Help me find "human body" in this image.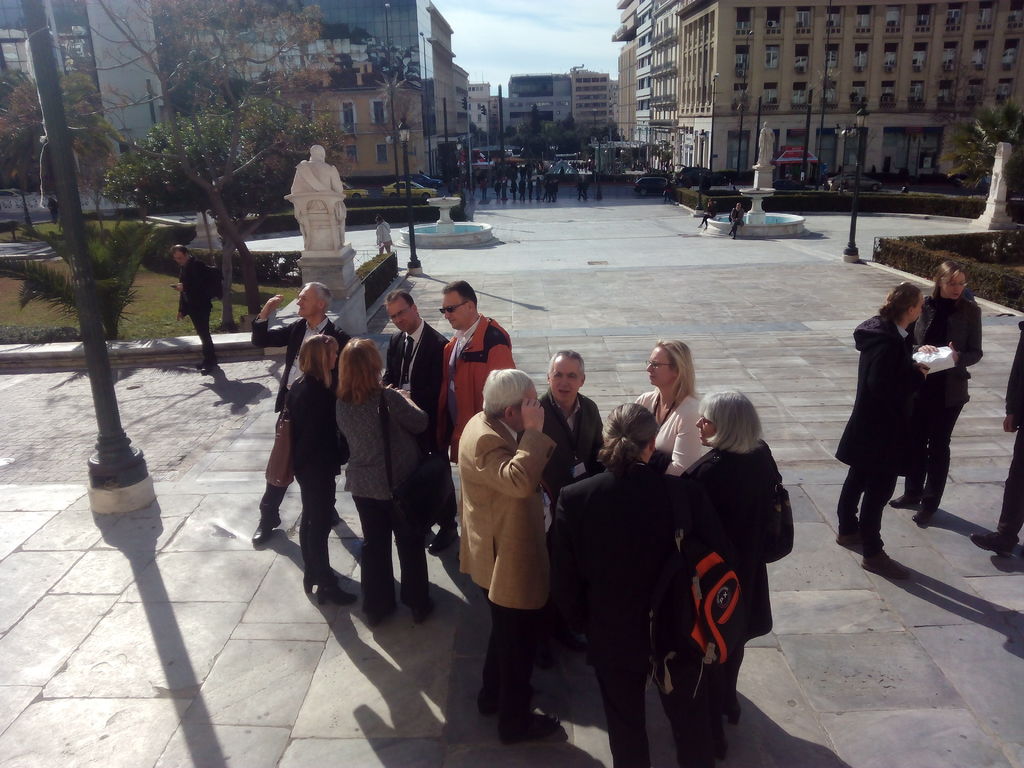
Found it: locate(971, 321, 1023, 561).
